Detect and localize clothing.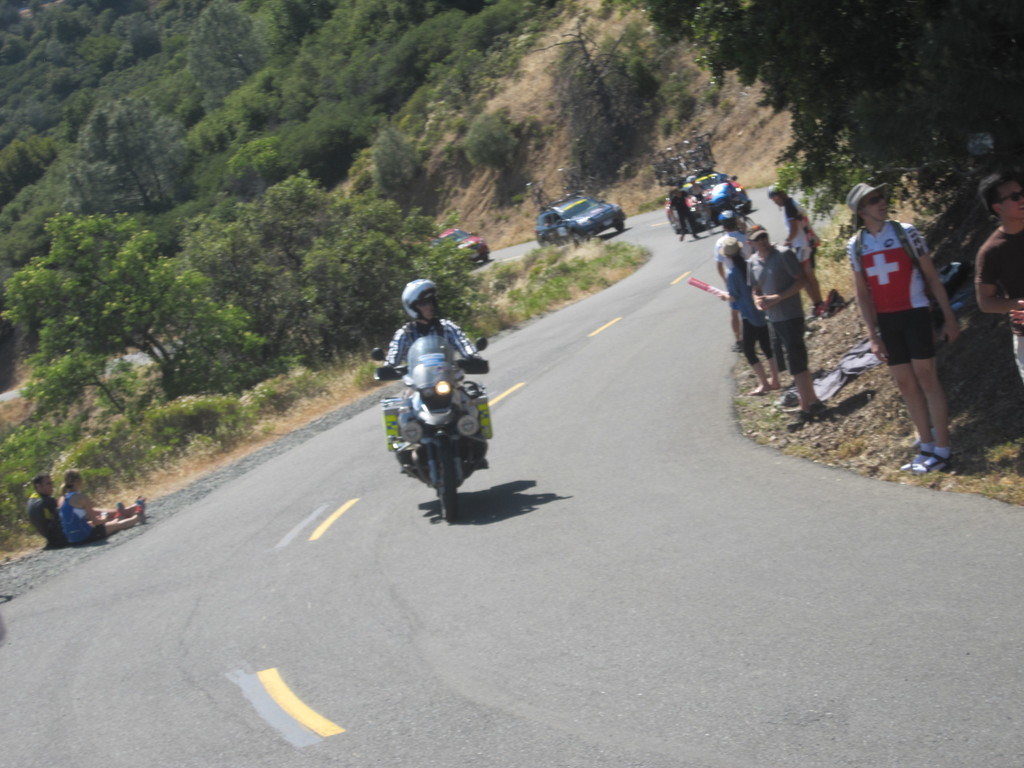
Localized at {"x1": 735, "y1": 265, "x2": 780, "y2": 347}.
